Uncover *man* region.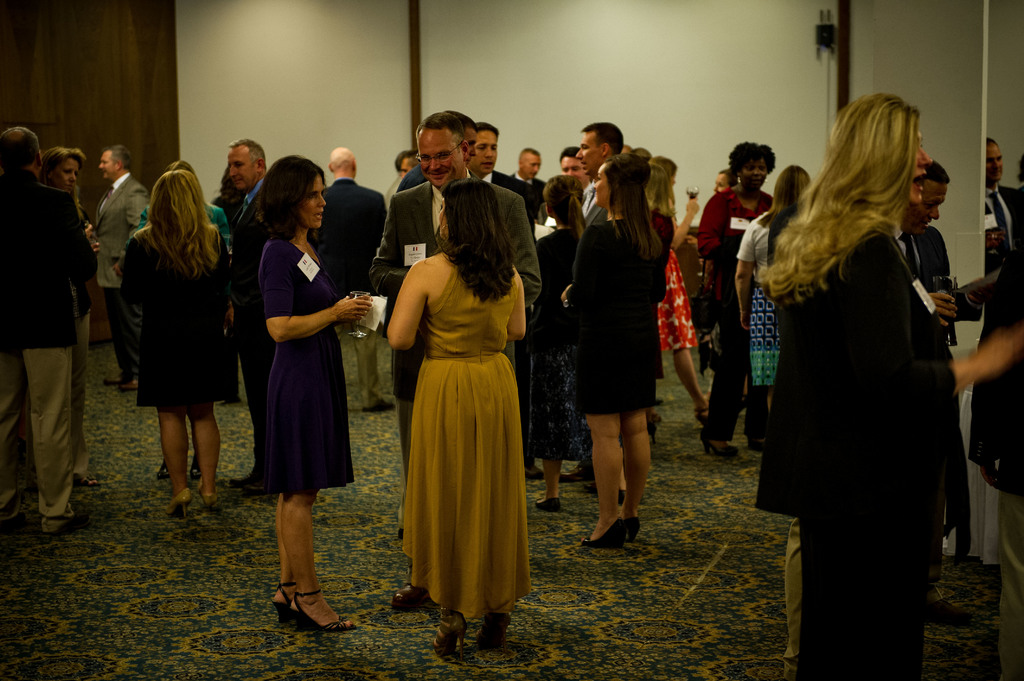
Uncovered: <region>908, 163, 1002, 348</region>.
